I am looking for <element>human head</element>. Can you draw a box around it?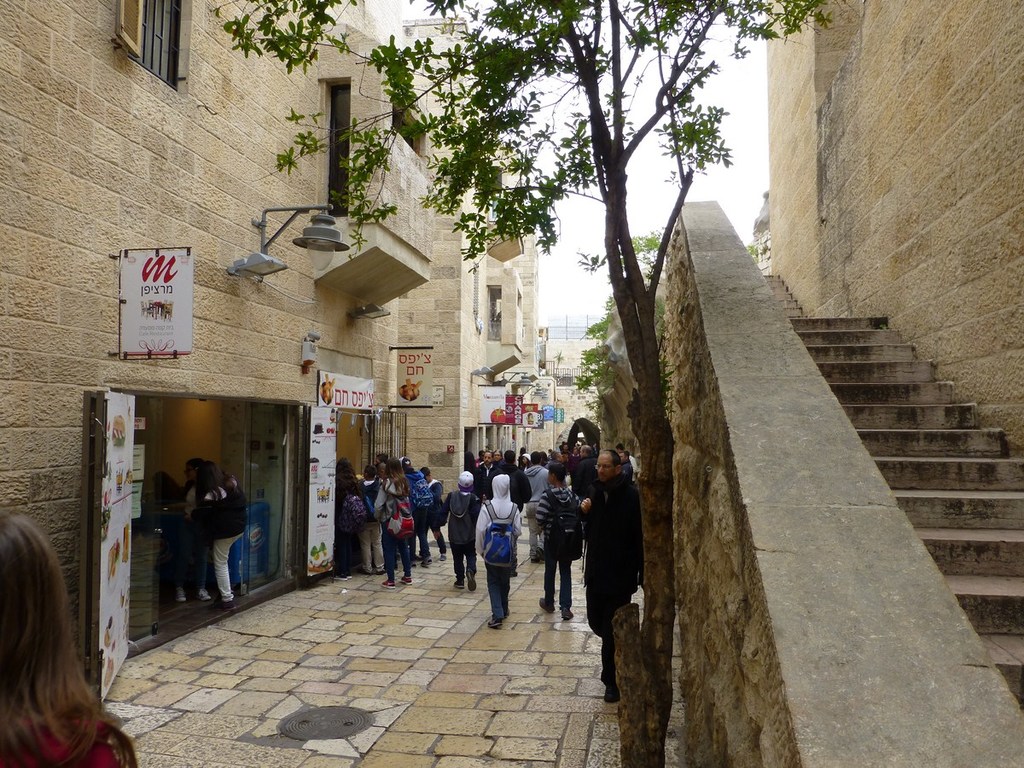
Sure, the bounding box is x1=422, y1=464, x2=435, y2=478.
